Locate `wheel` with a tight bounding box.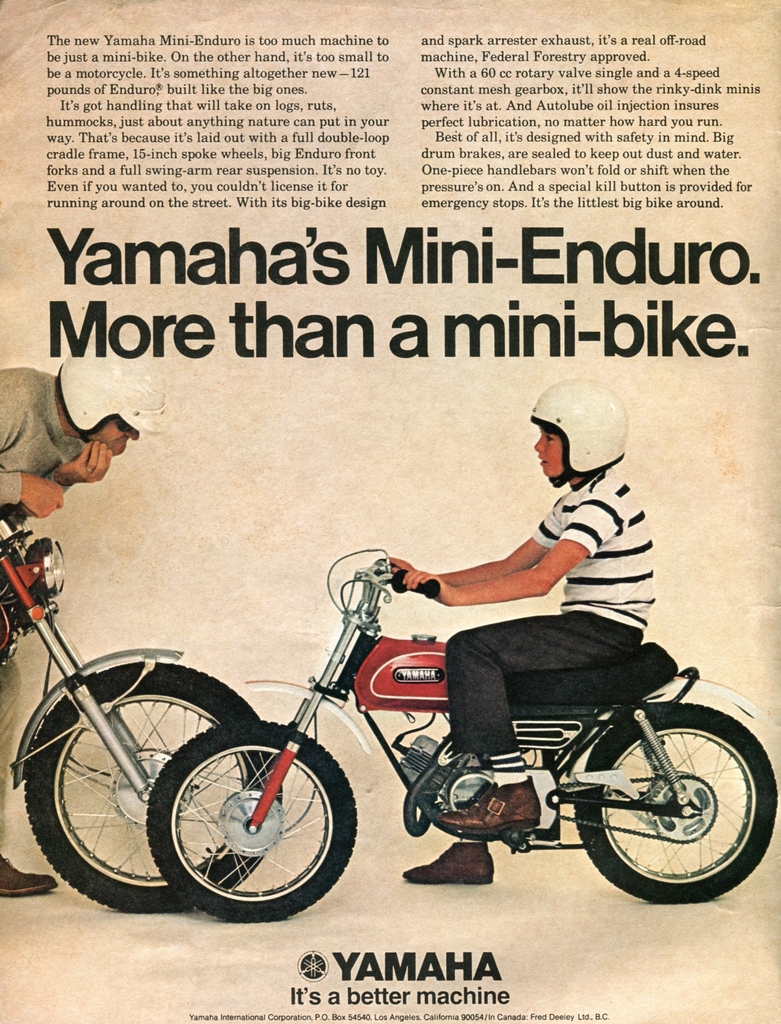
pyautogui.locateOnScreen(571, 704, 780, 900).
